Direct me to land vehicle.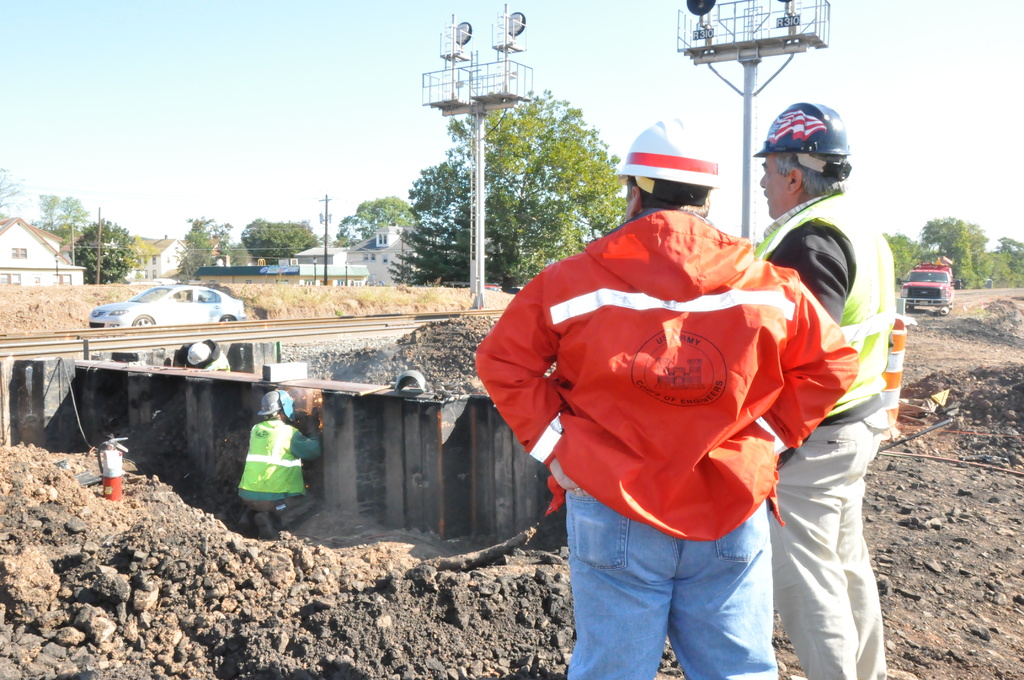
Direction: 77 278 270 355.
